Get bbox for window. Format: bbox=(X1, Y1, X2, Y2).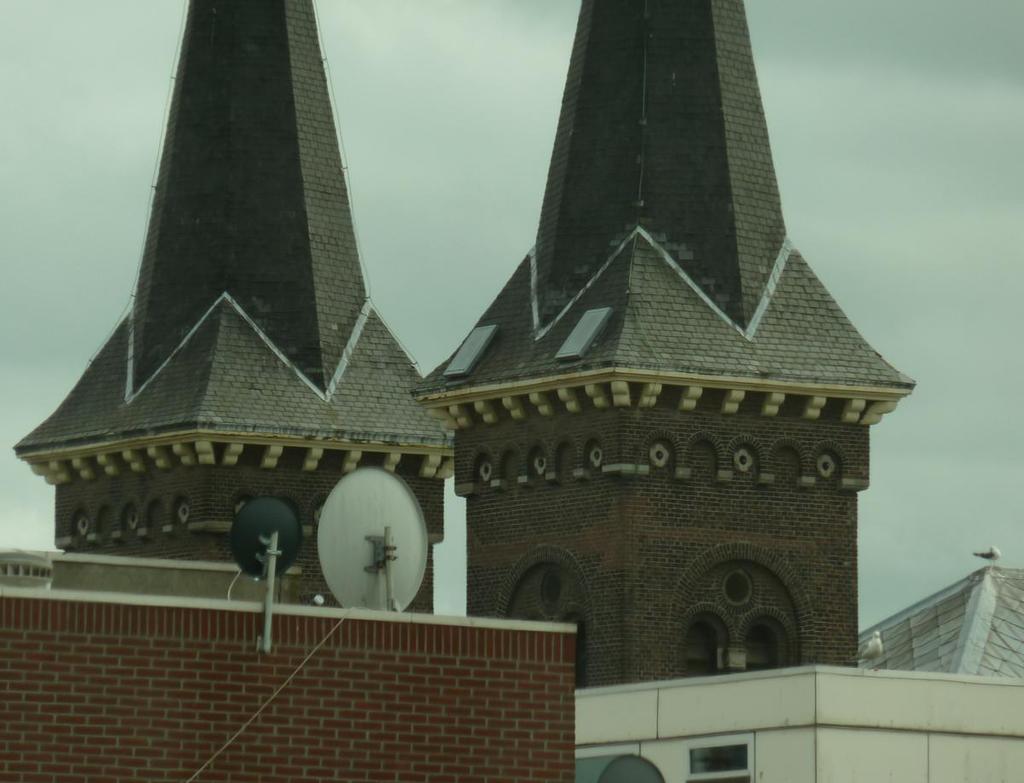
bbox=(486, 545, 597, 693).
